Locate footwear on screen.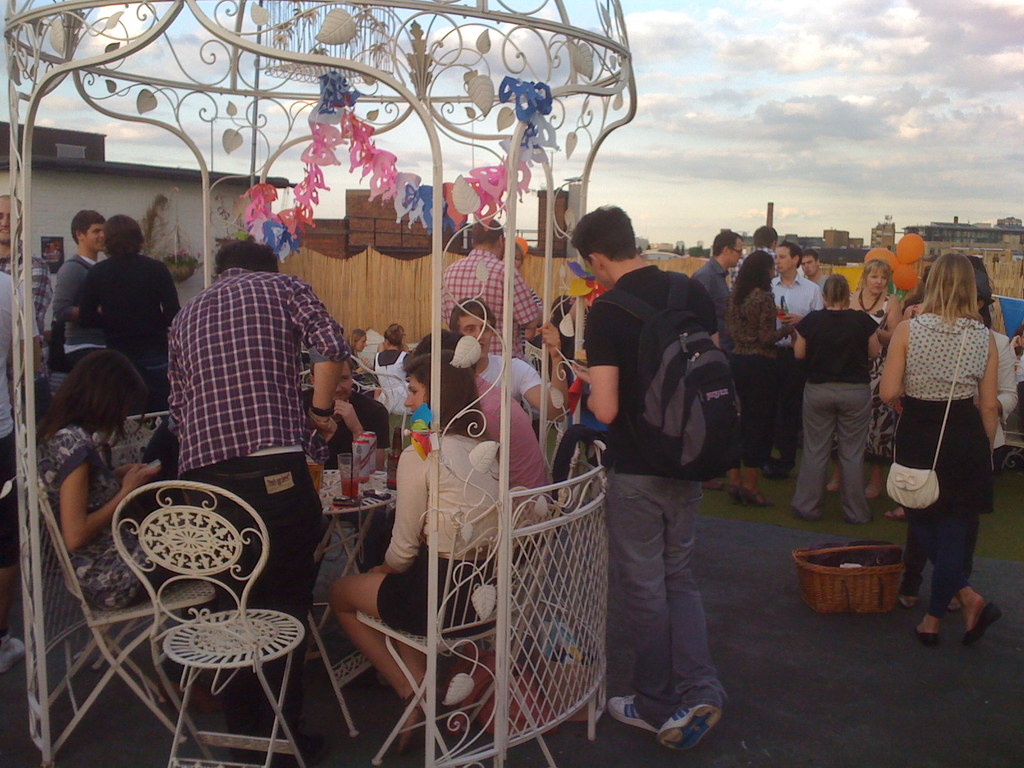
On screen at 884, 509, 903, 521.
